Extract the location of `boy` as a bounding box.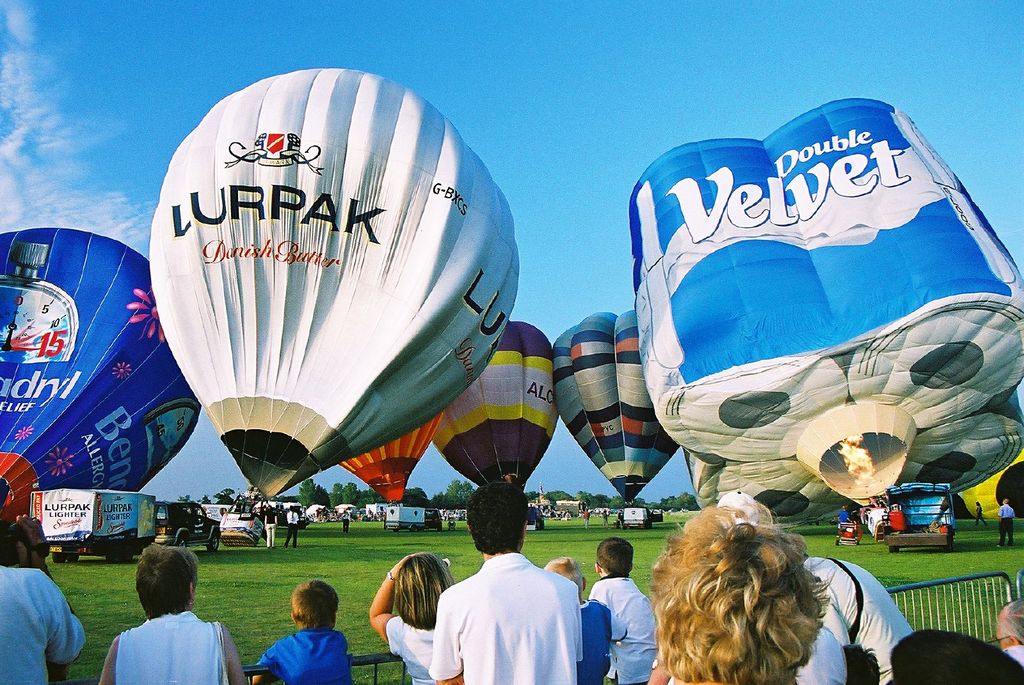
<box>249,578,354,684</box>.
